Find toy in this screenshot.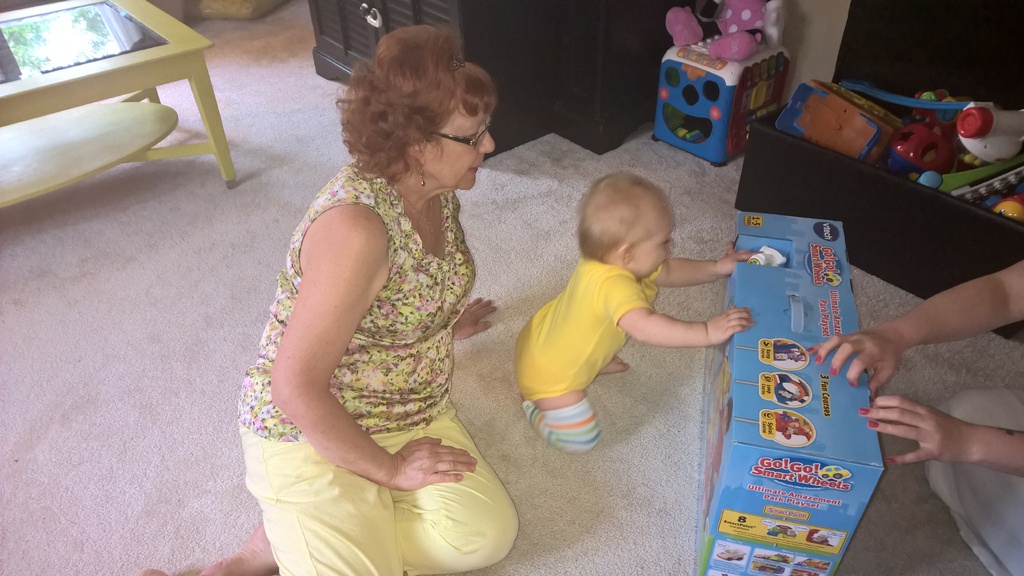
The bounding box for toy is [left=957, top=102, right=1023, bottom=168].
